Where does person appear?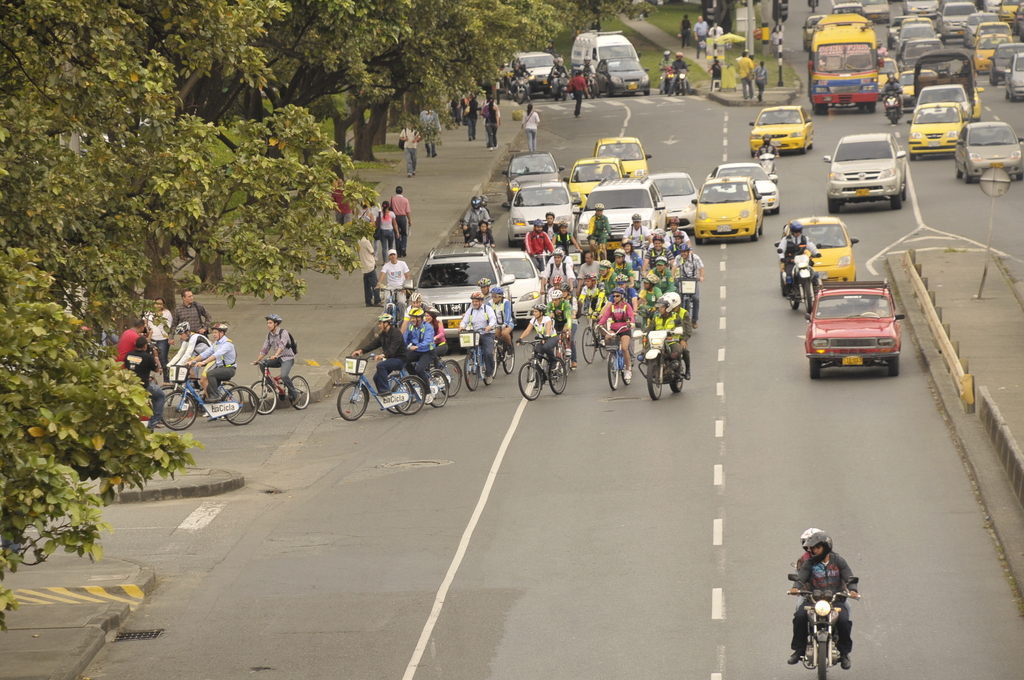
Appears at box(122, 334, 164, 428).
